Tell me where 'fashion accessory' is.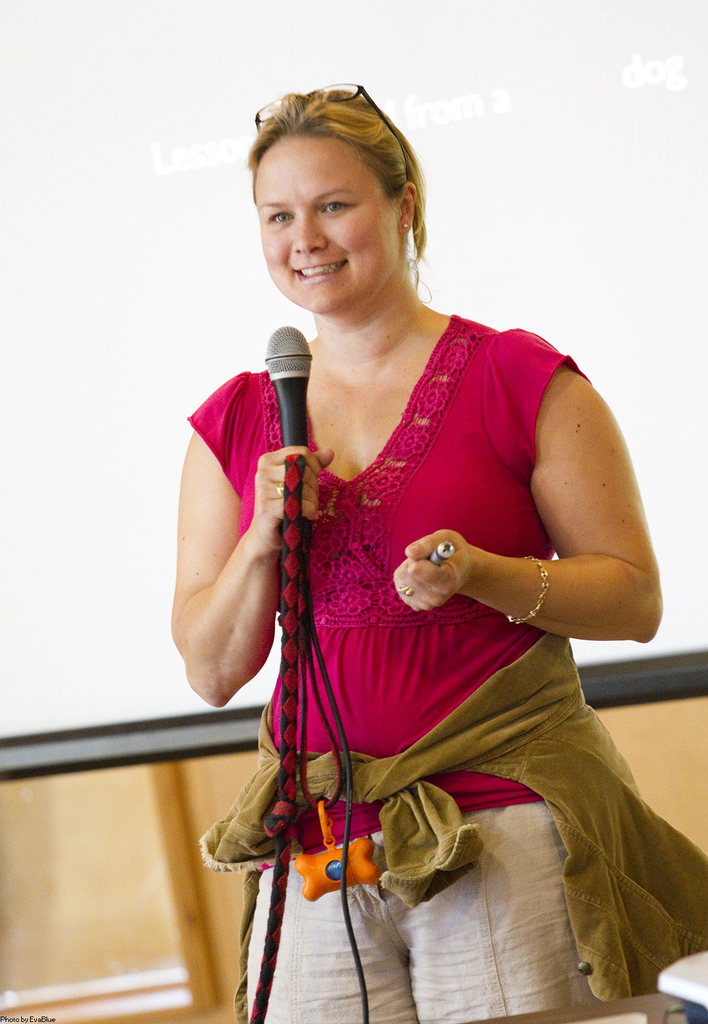
'fashion accessory' is at (x1=273, y1=482, x2=284, y2=496).
